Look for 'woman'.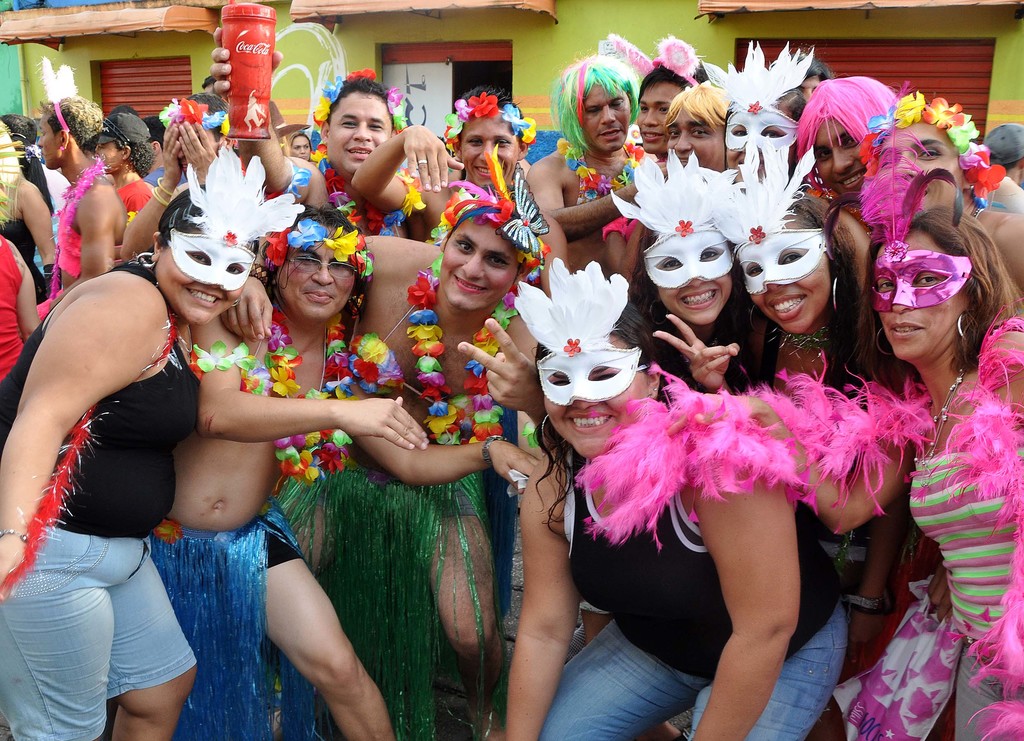
Found: box=[18, 145, 298, 740].
